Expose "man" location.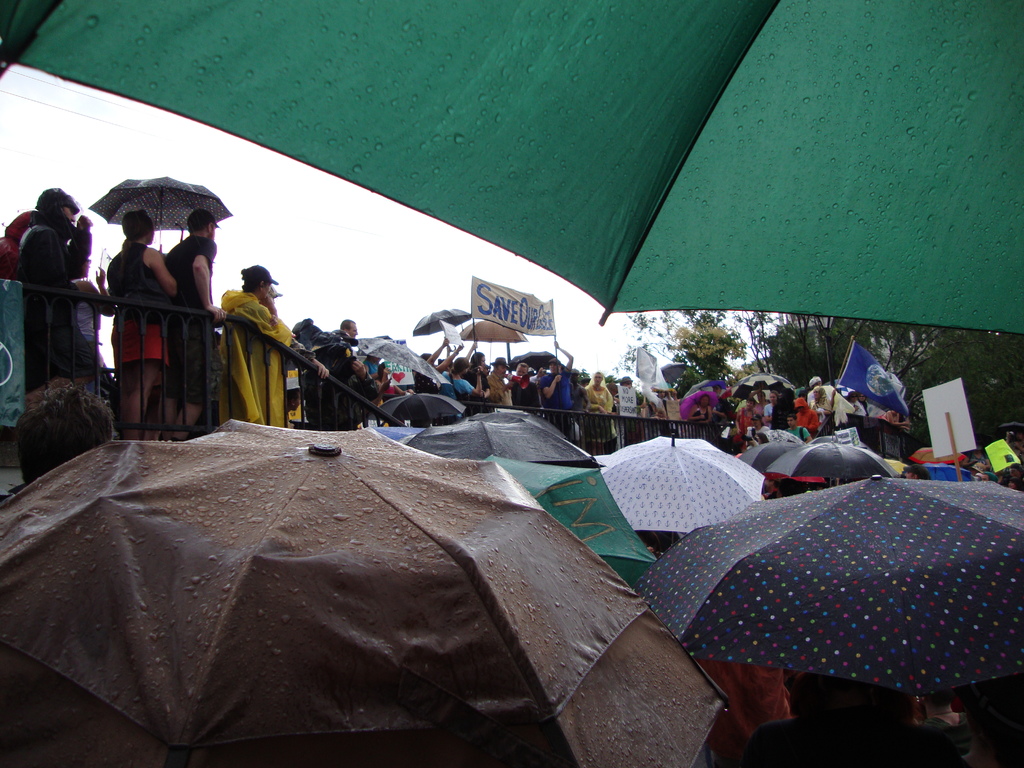
Exposed at l=17, t=187, r=100, b=407.
